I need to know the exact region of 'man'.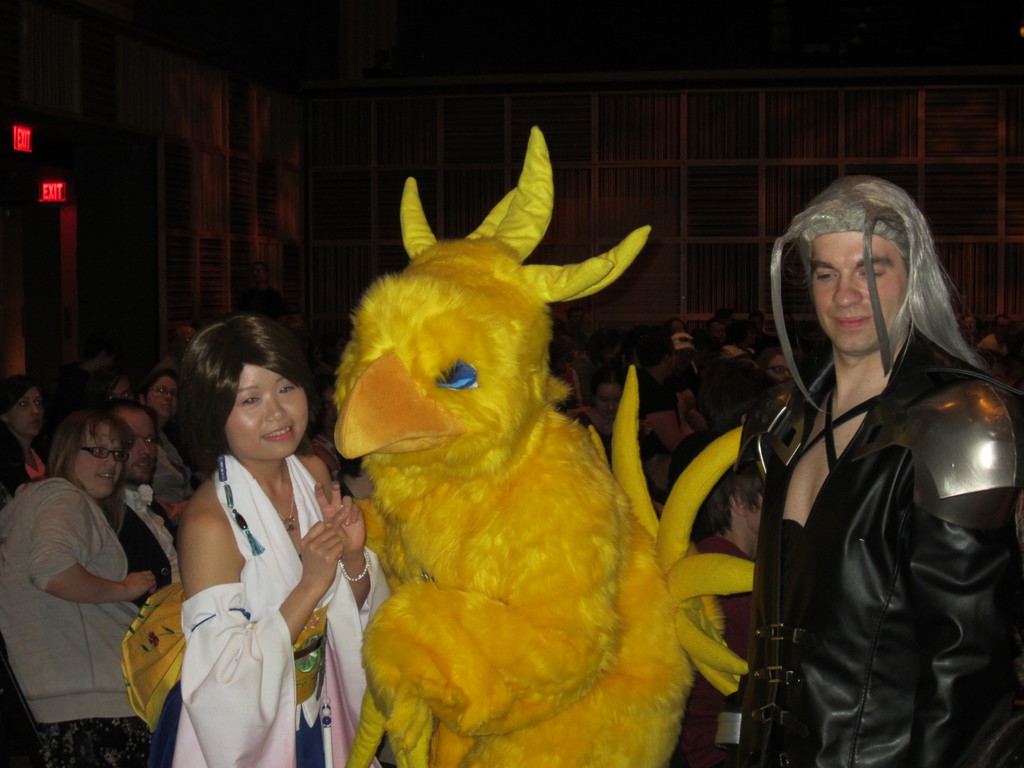
Region: left=973, top=307, right=1012, bottom=347.
